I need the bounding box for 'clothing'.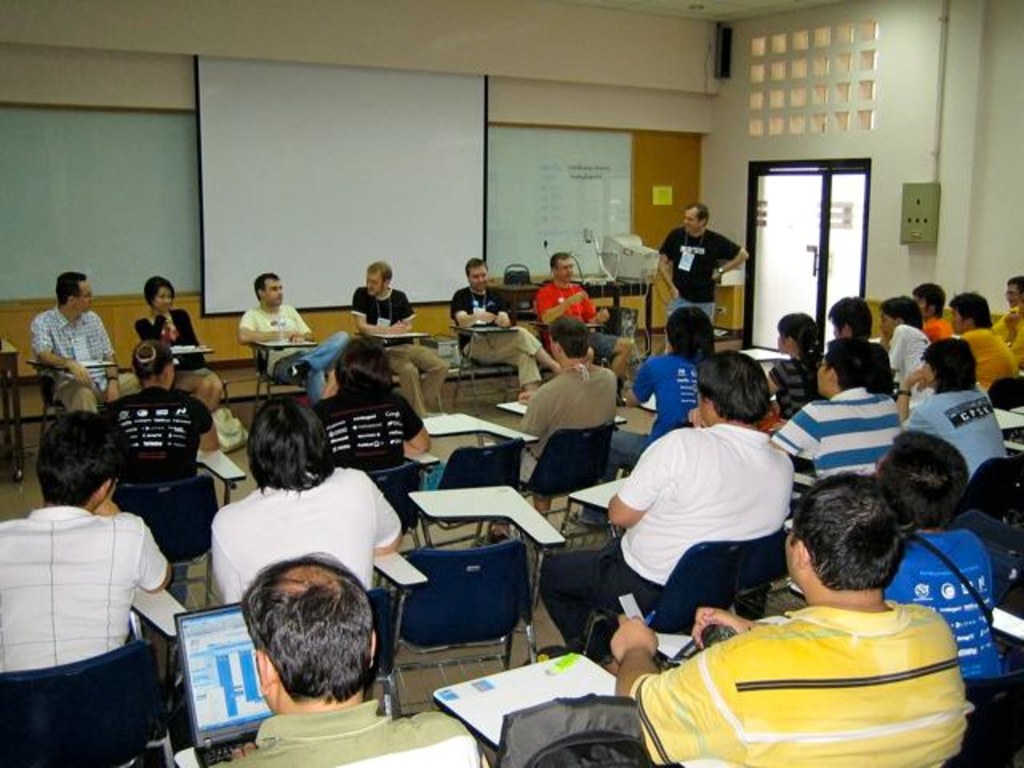
Here it is: BBox(35, 294, 166, 406).
